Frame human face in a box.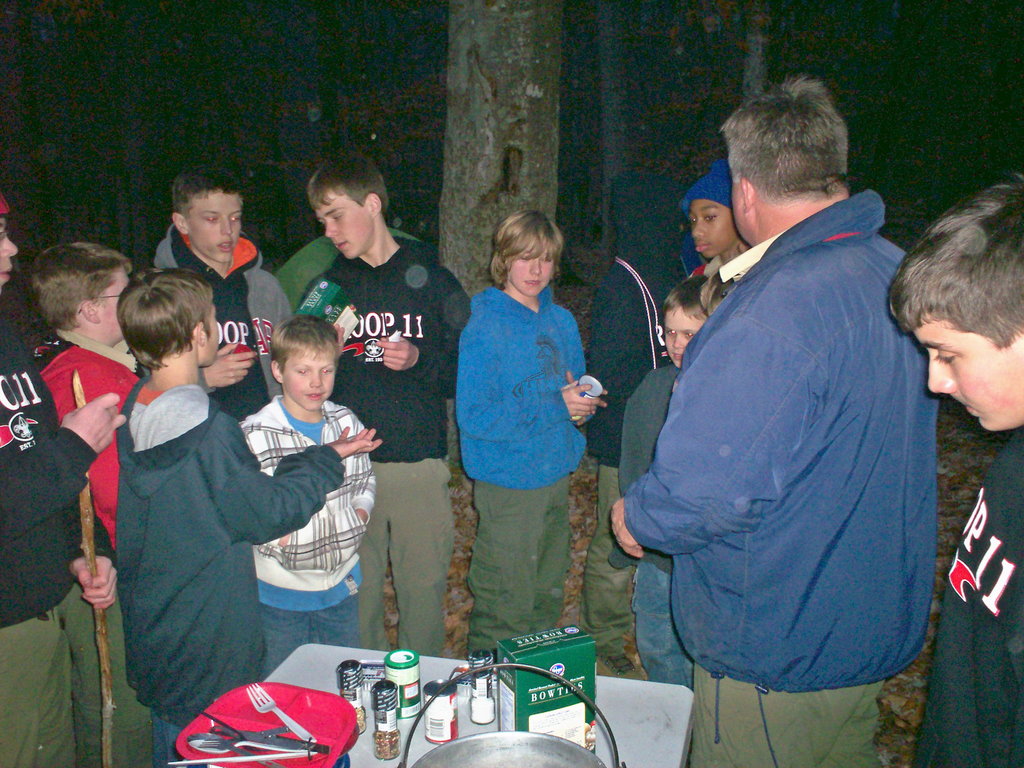
l=731, t=166, r=751, b=247.
